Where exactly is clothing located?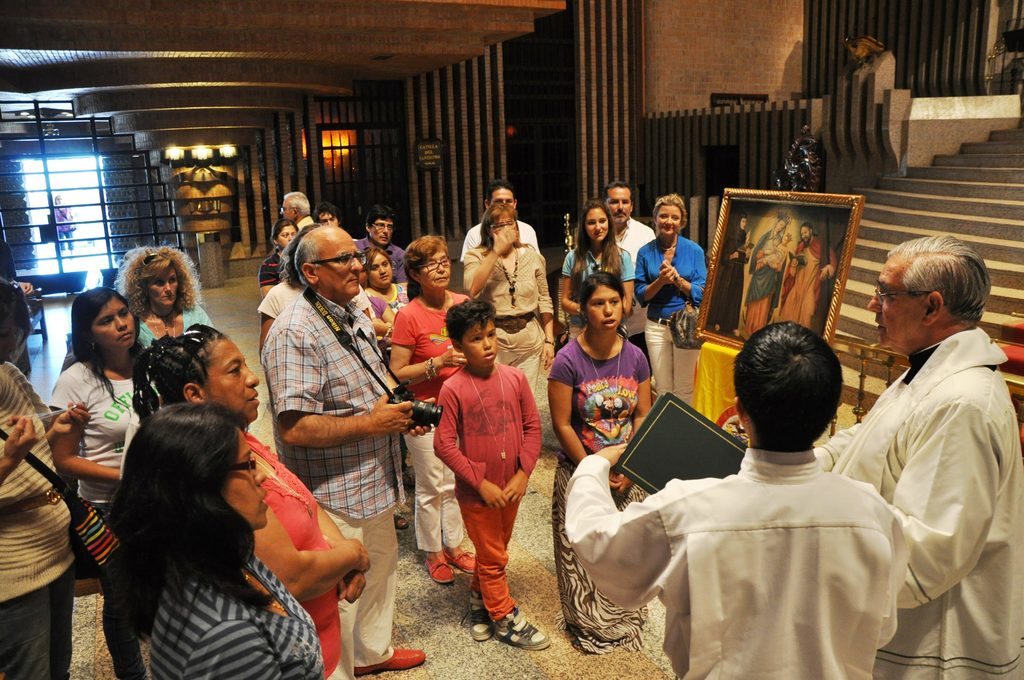
Its bounding box is detection(742, 225, 795, 343).
